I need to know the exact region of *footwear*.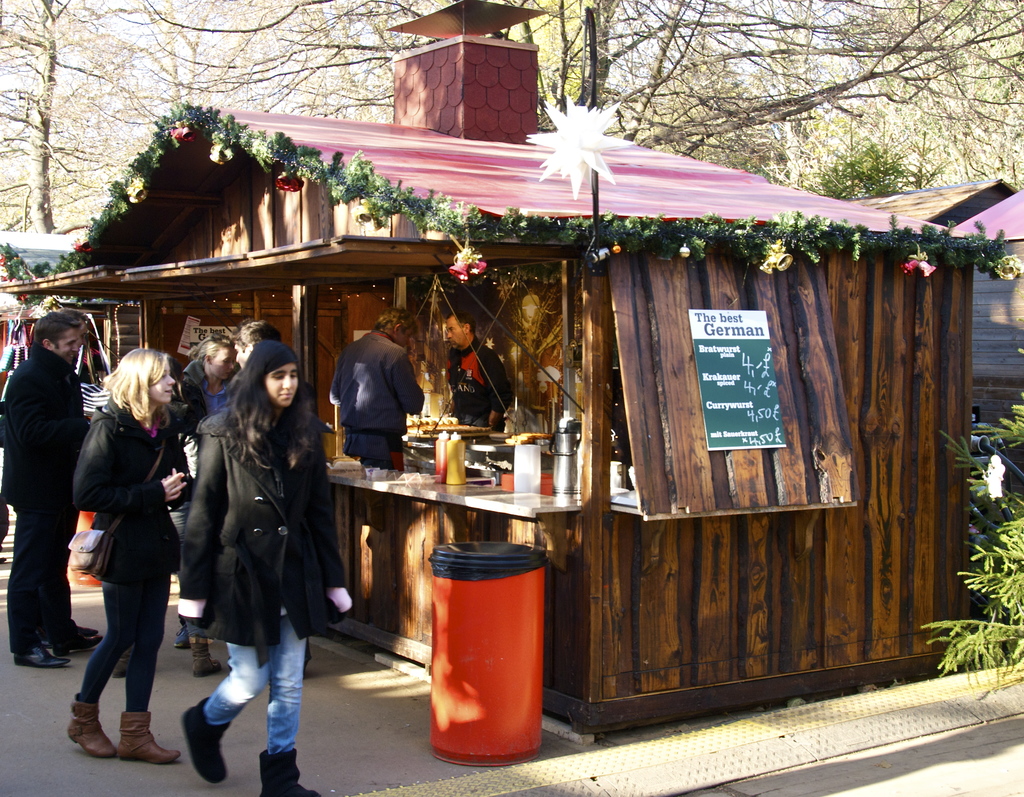
Region: x1=182, y1=696, x2=232, y2=785.
